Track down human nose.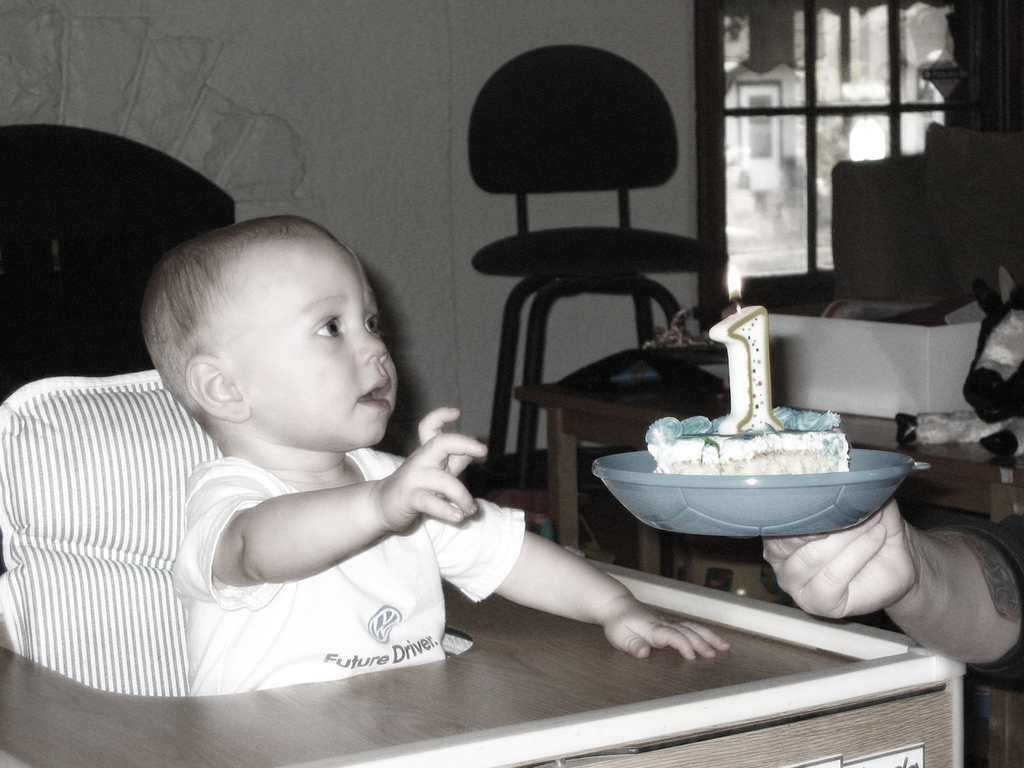
Tracked to (358, 323, 391, 360).
